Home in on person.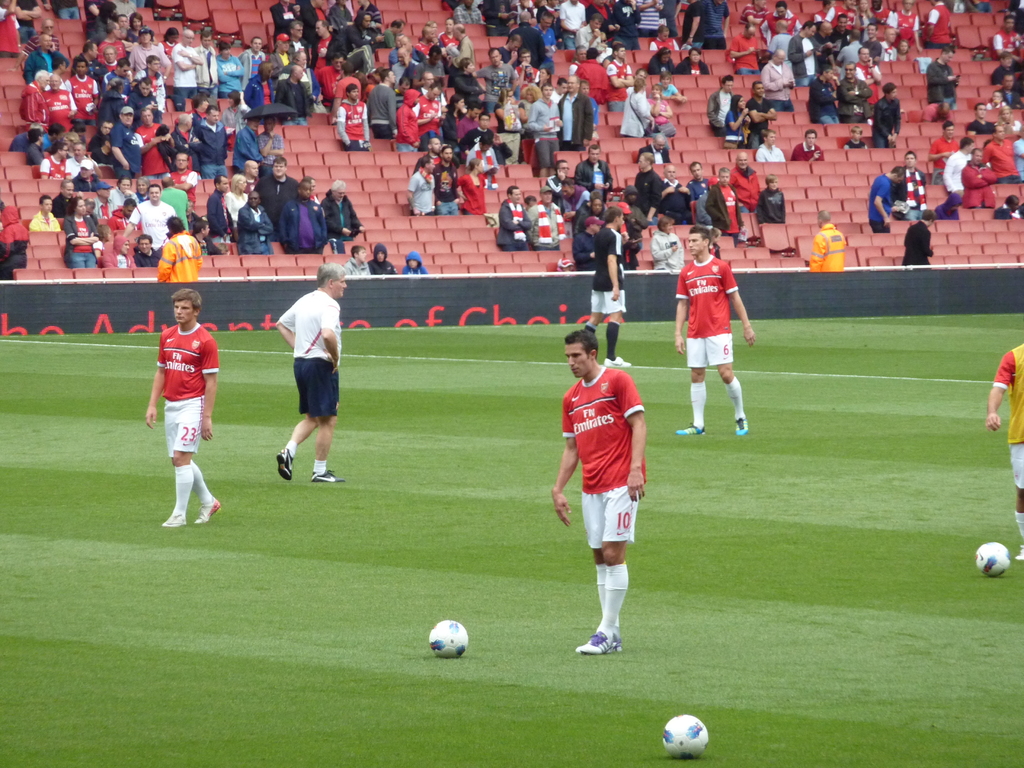
Homed in at locate(967, 104, 997, 136).
